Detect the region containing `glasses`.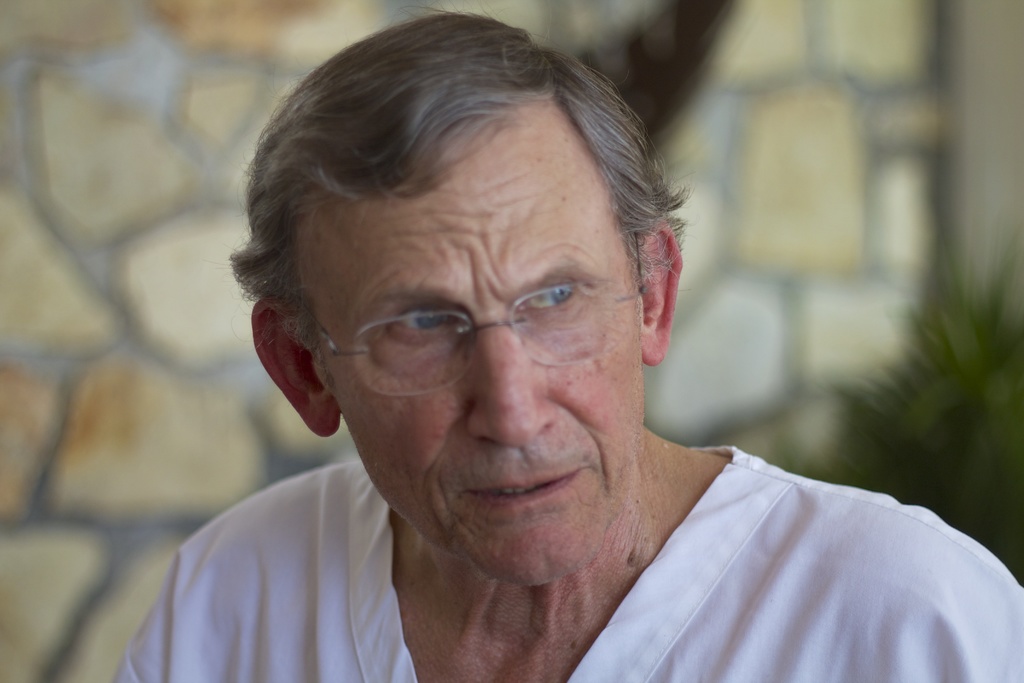
region(282, 221, 645, 403).
